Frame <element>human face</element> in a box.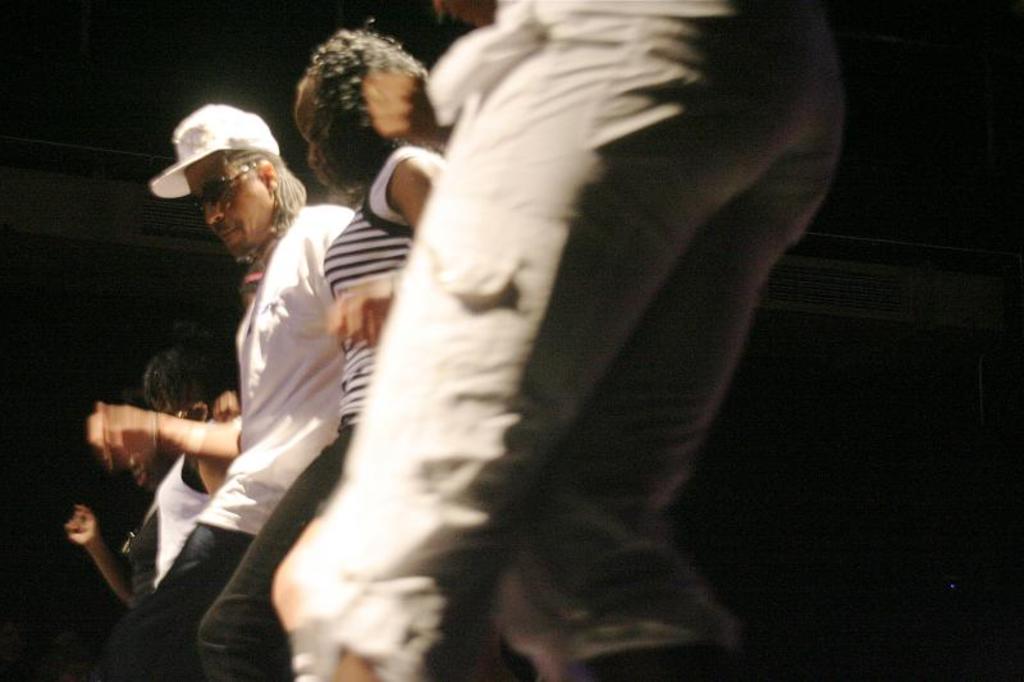
detection(182, 148, 275, 253).
